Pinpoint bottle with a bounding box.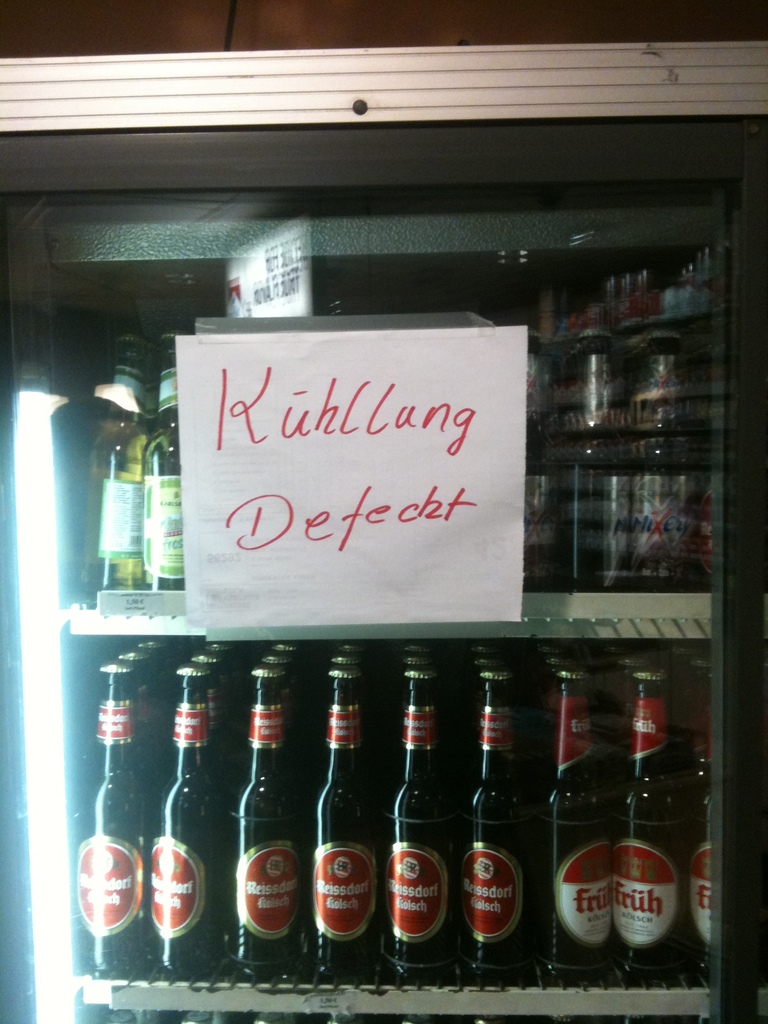
{"left": 265, "top": 653, "right": 302, "bottom": 794}.
